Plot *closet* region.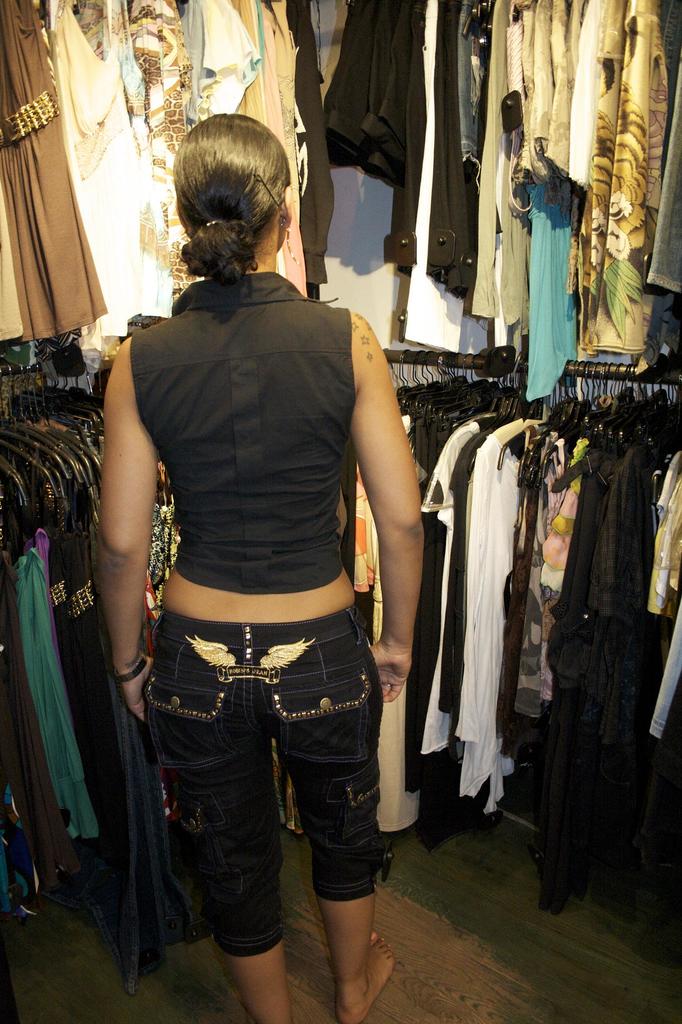
Plotted at <region>124, 18, 662, 931</region>.
